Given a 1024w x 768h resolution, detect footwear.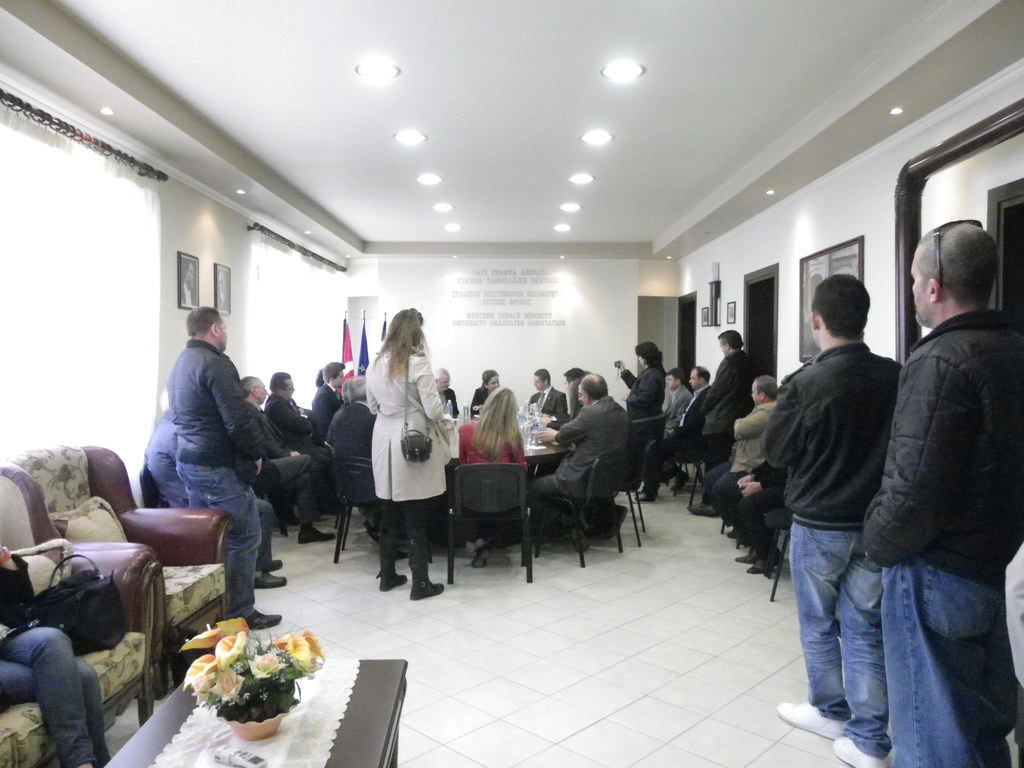
(733,551,759,563).
